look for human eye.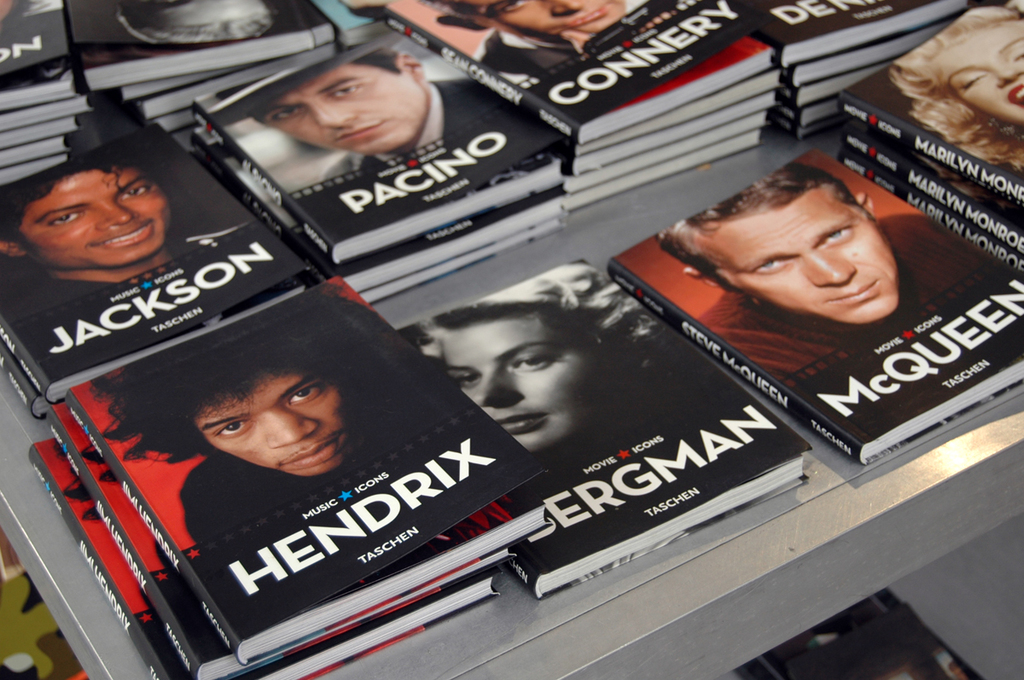
Found: (286, 381, 324, 402).
